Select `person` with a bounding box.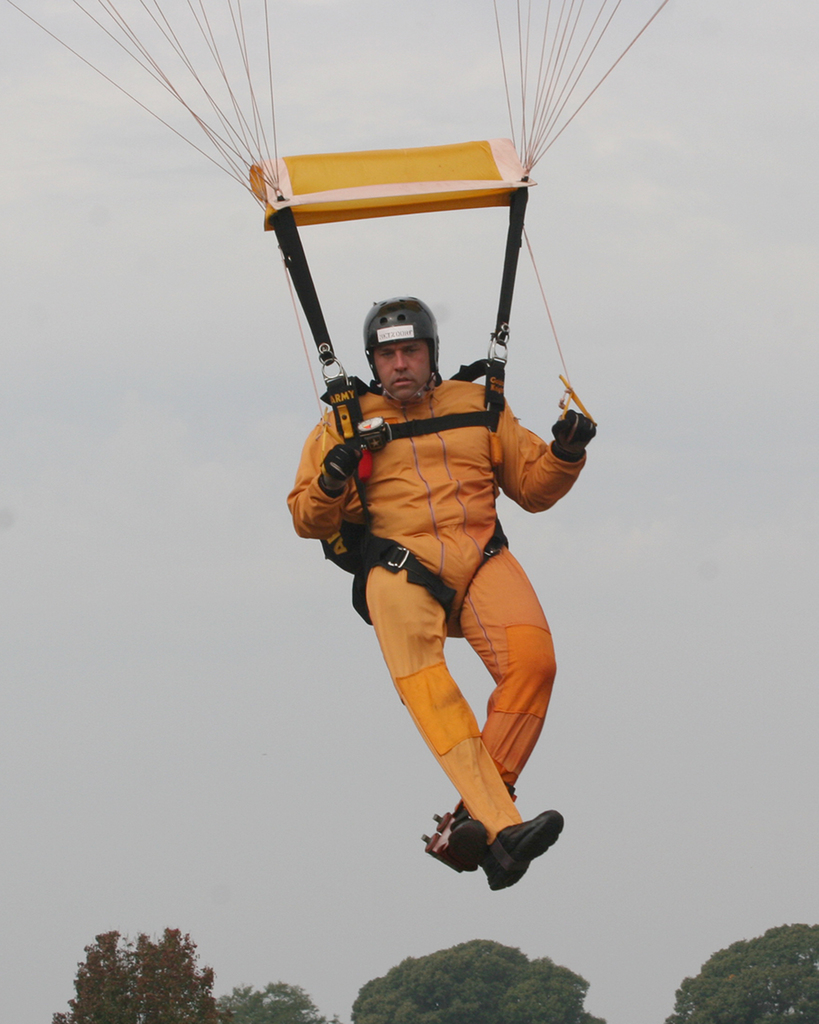
283, 290, 596, 890.
